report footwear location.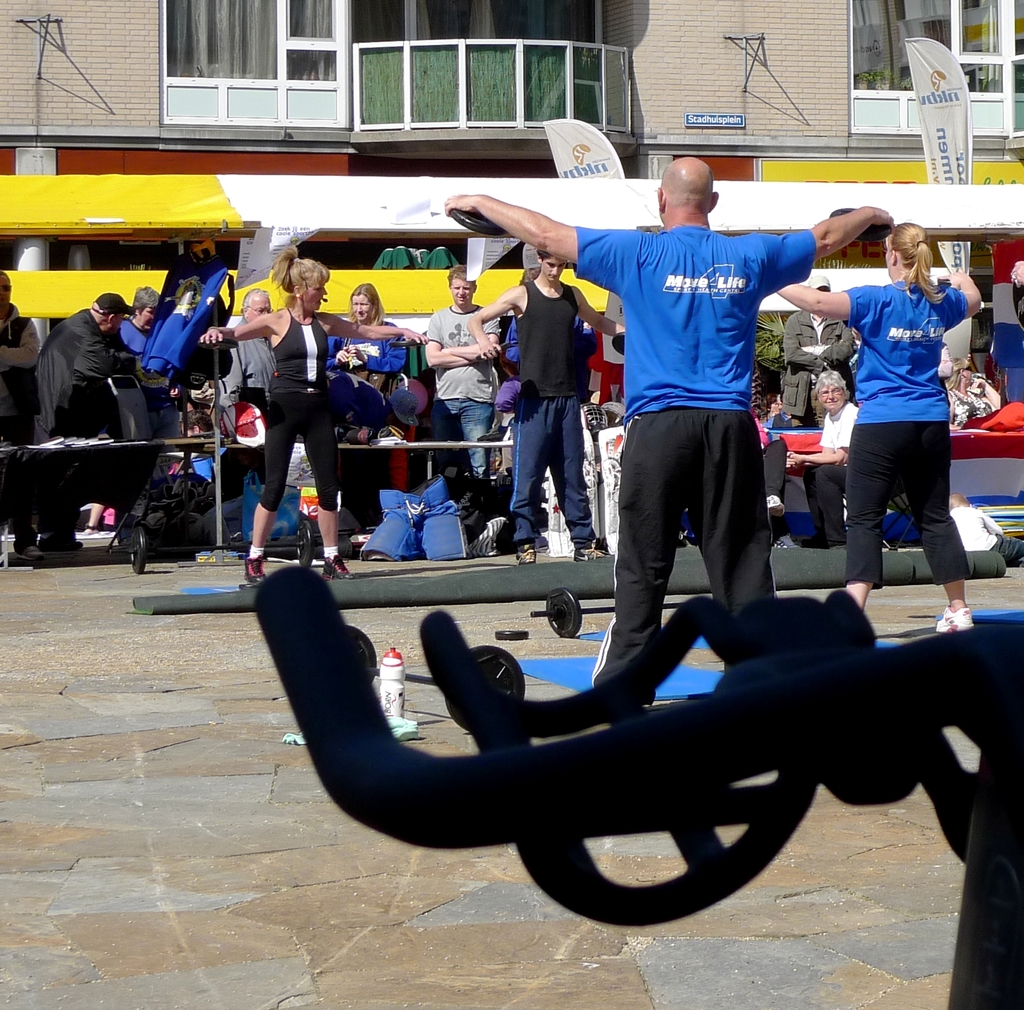
Report: l=322, t=552, r=353, b=581.
